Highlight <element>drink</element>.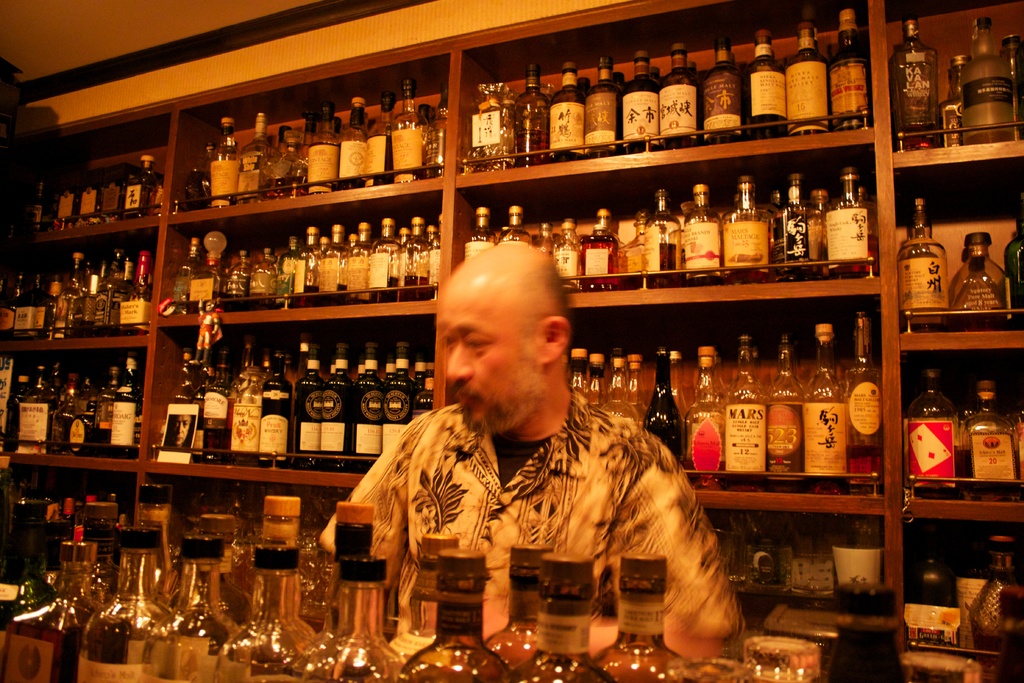
Highlighted region: [204,112,245,206].
